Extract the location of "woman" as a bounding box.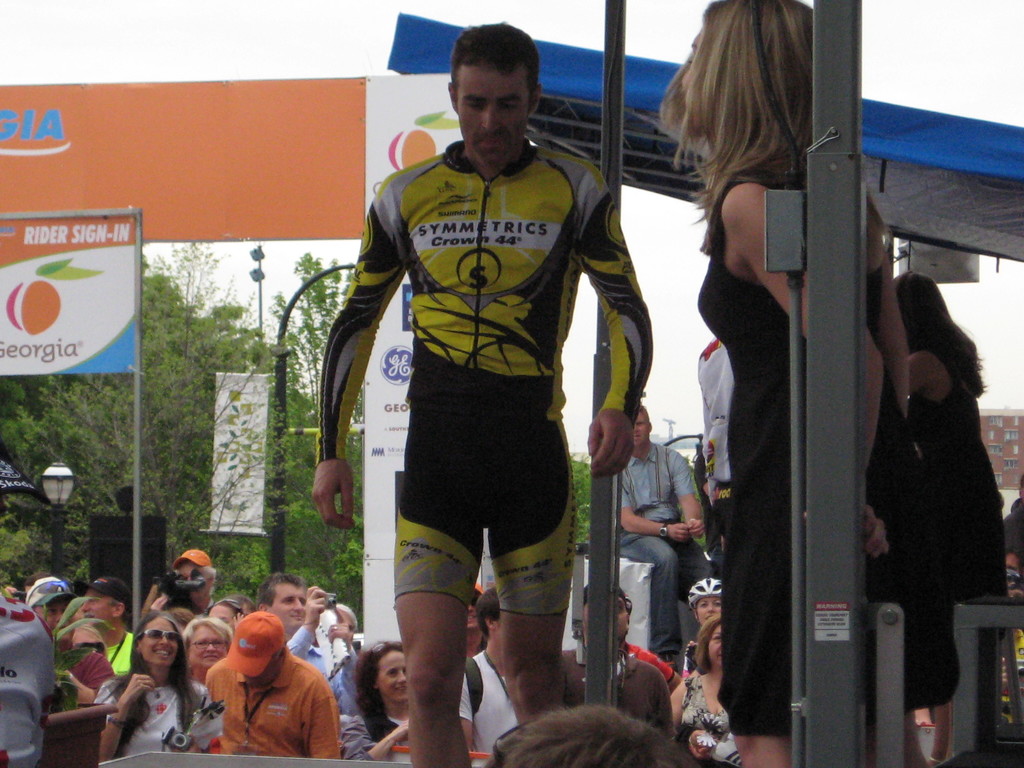
666:611:731:767.
